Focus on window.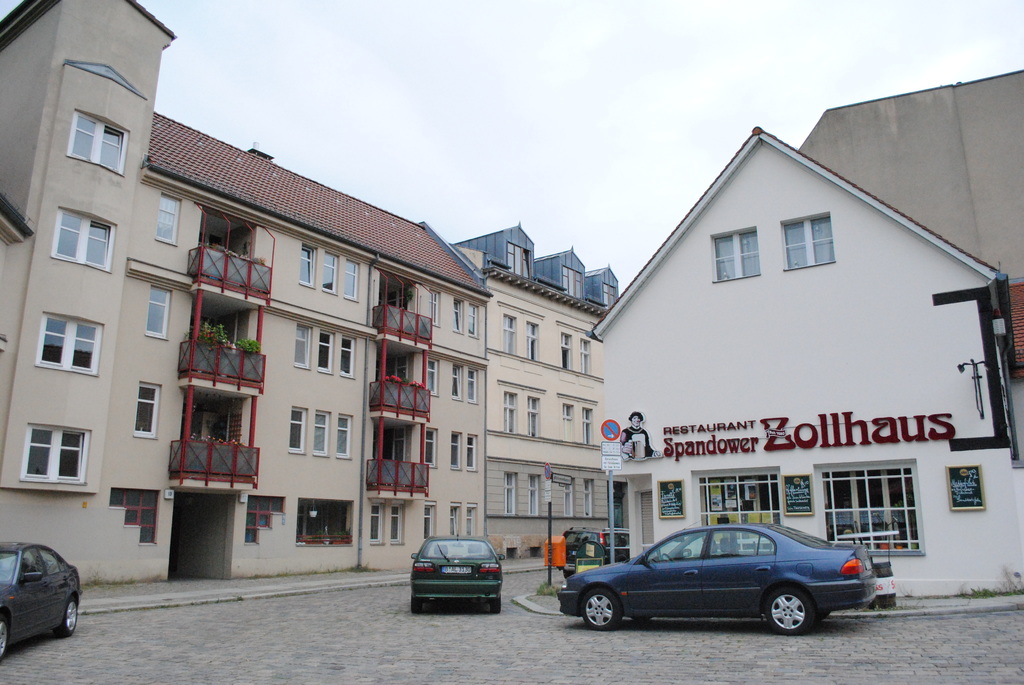
Focused at [left=584, top=478, right=595, bottom=519].
